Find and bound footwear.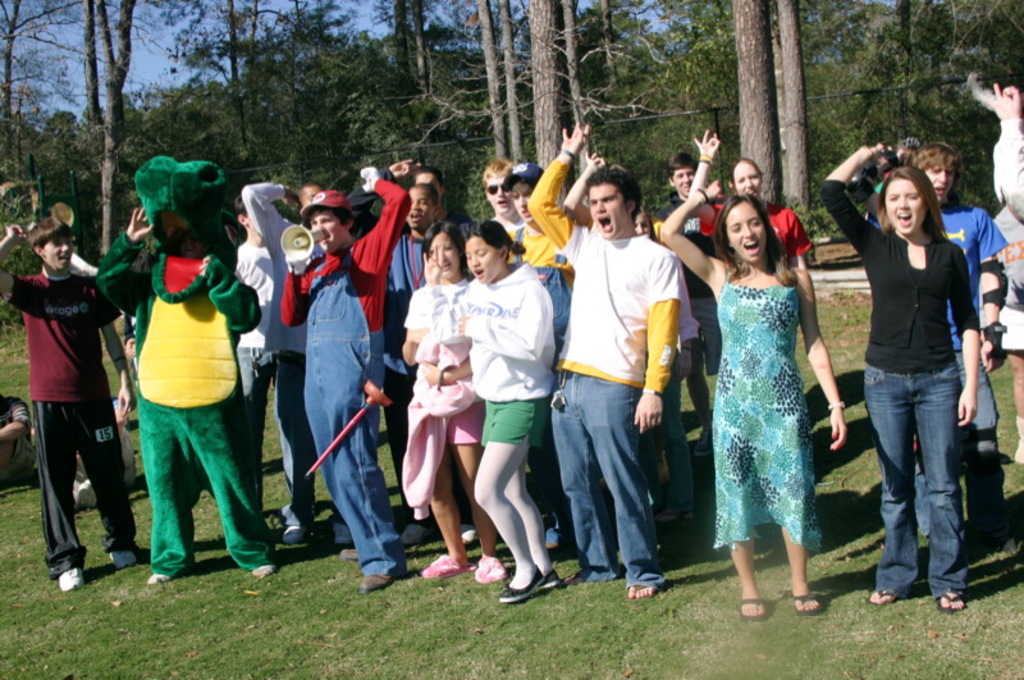
Bound: rect(538, 514, 564, 553).
